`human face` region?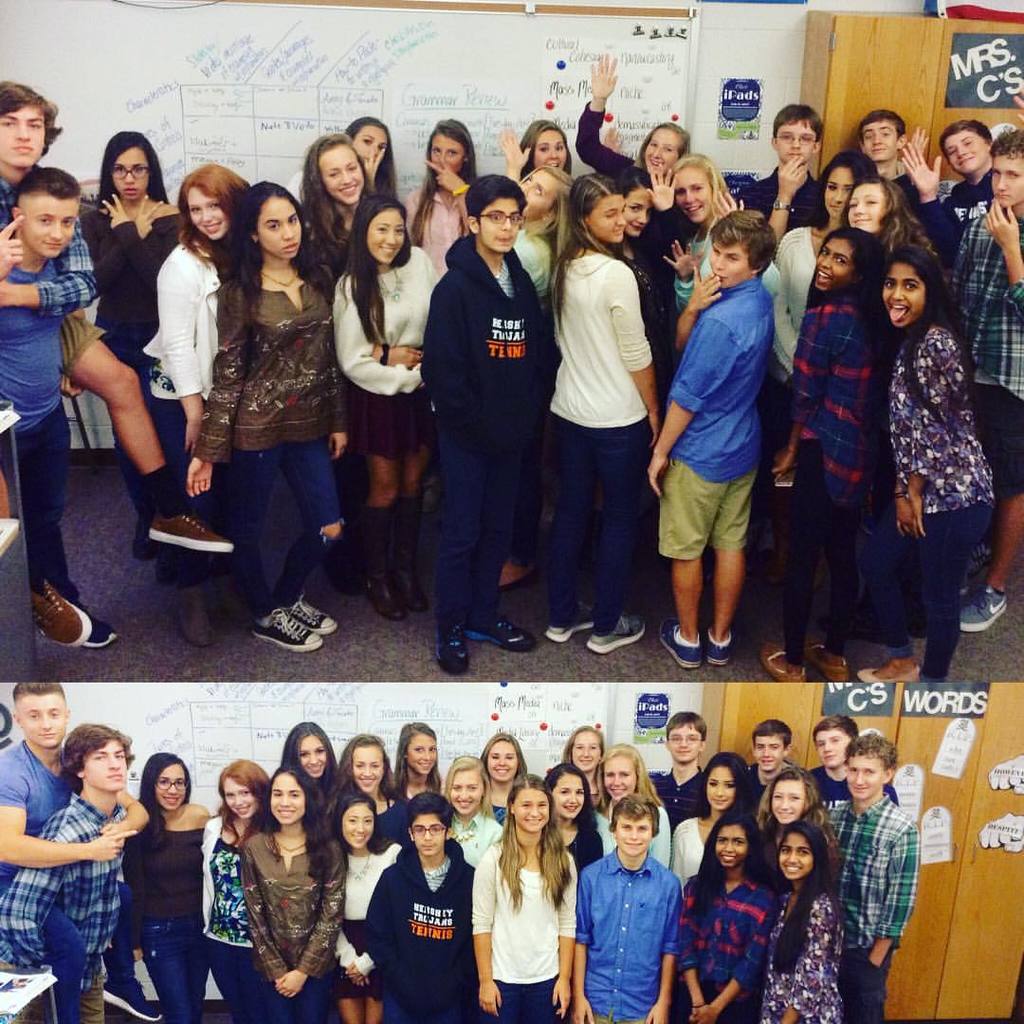
[990, 158, 1023, 206]
